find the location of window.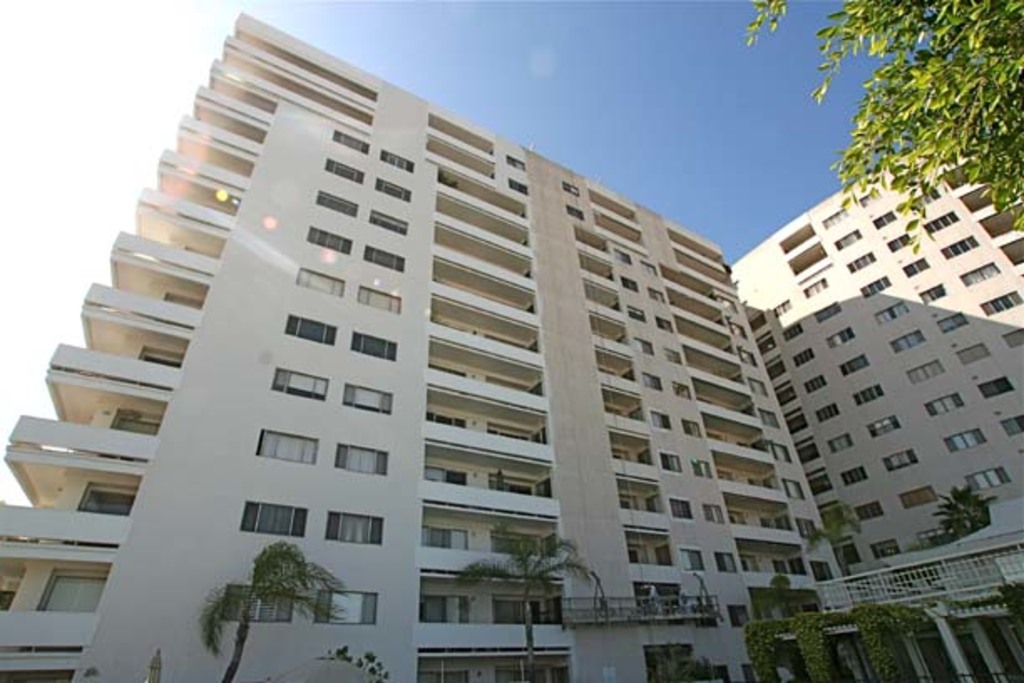
Location: BBox(848, 248, 877, 276).
